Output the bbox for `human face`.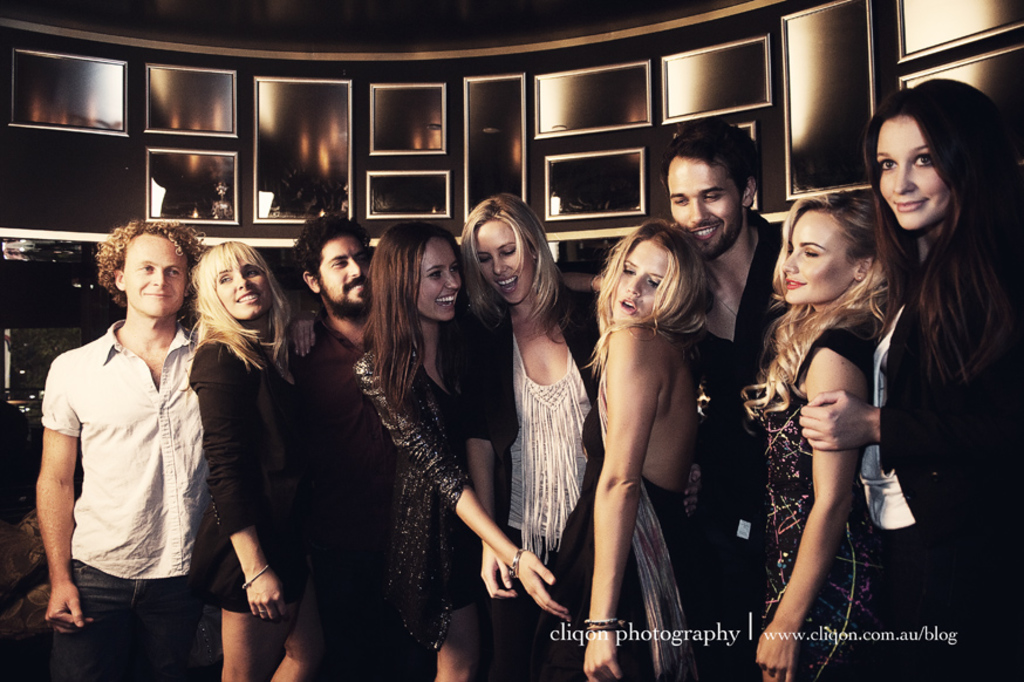
<region>784, 212, 846, 305</region>.
